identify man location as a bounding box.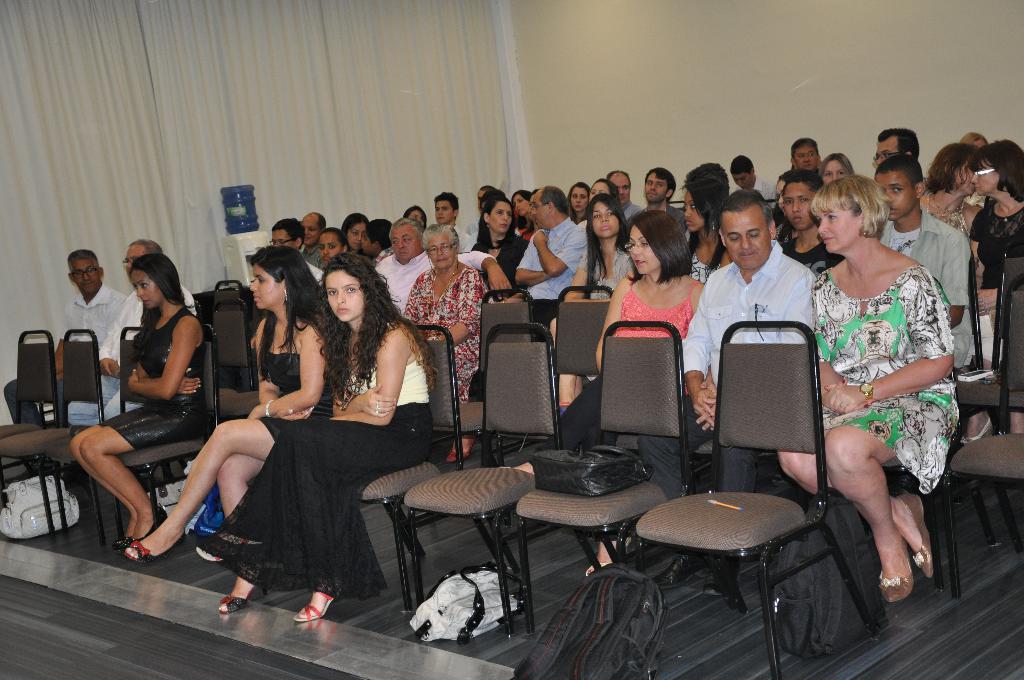
box=[97, 238, 205, 428].
